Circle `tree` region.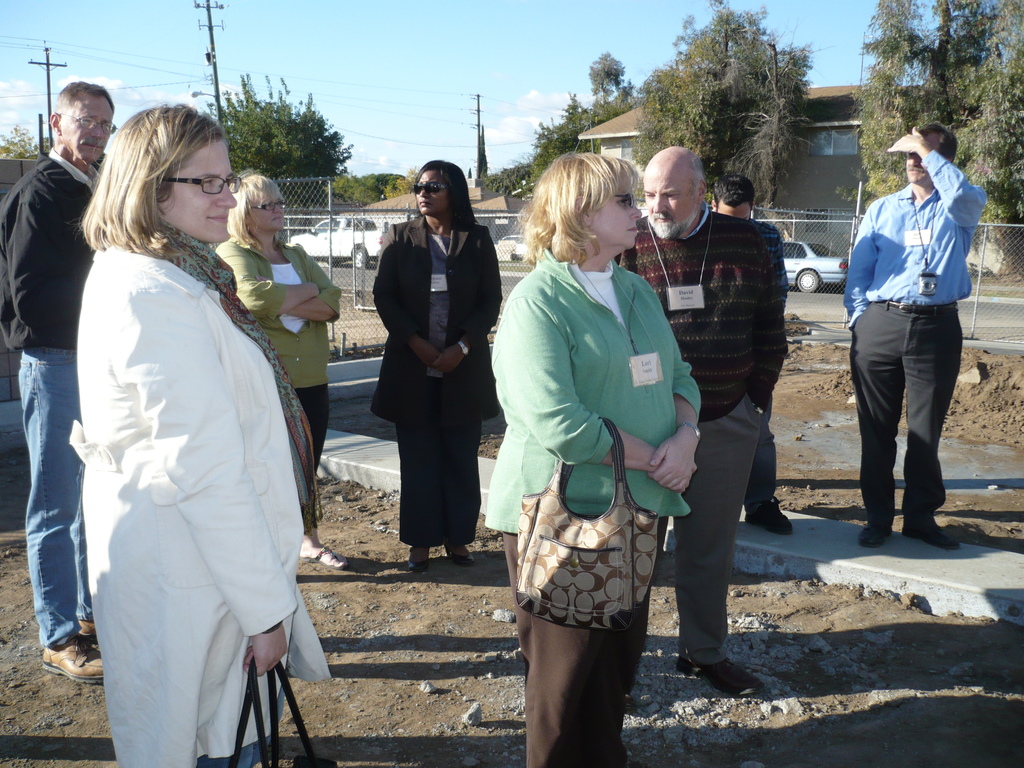
Region: {"x1": 527, "y1": 44, "x2": 648, "y2": 207}.
